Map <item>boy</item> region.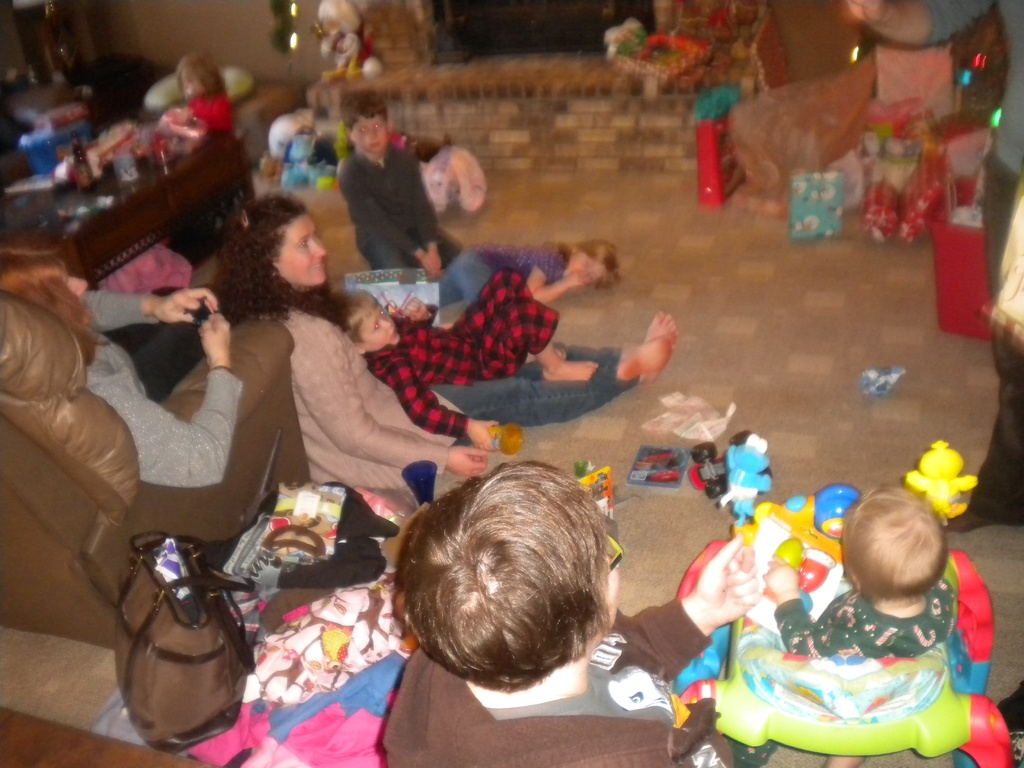
Mapped to crop(344, 79, 444, 276).
